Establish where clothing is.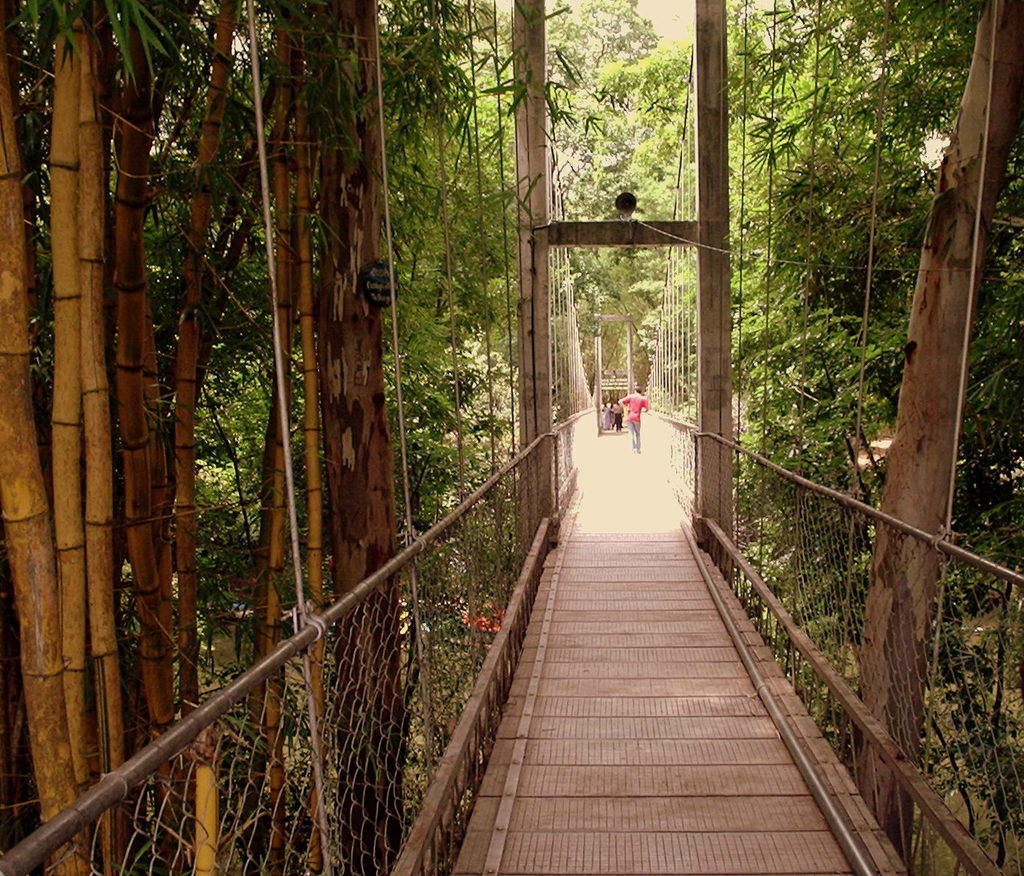
Established at rect(618, 394, 648, 449).
